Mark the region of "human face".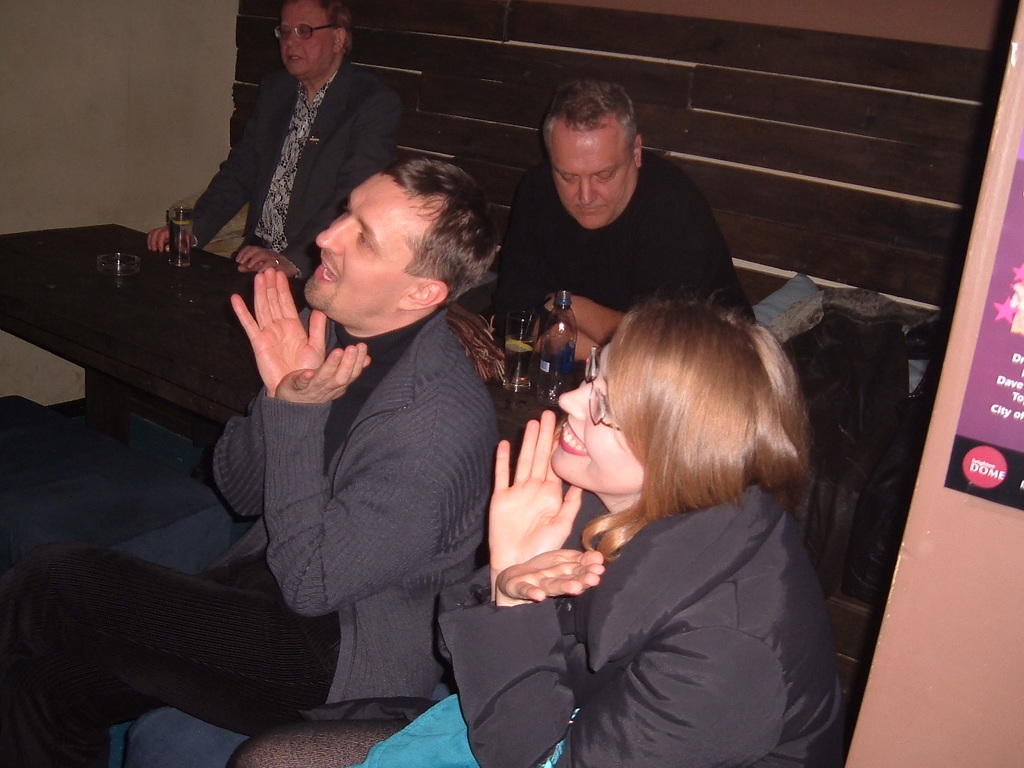
Region: <box>550,131,634,230</box>.
